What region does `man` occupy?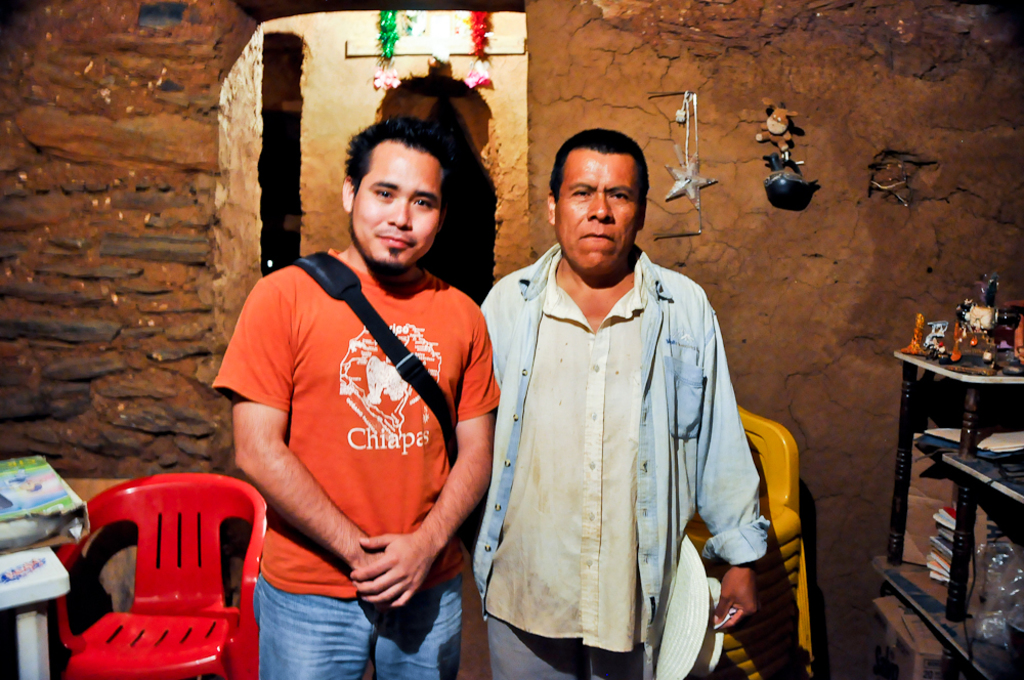
detection(211, 115, 500, 679).
